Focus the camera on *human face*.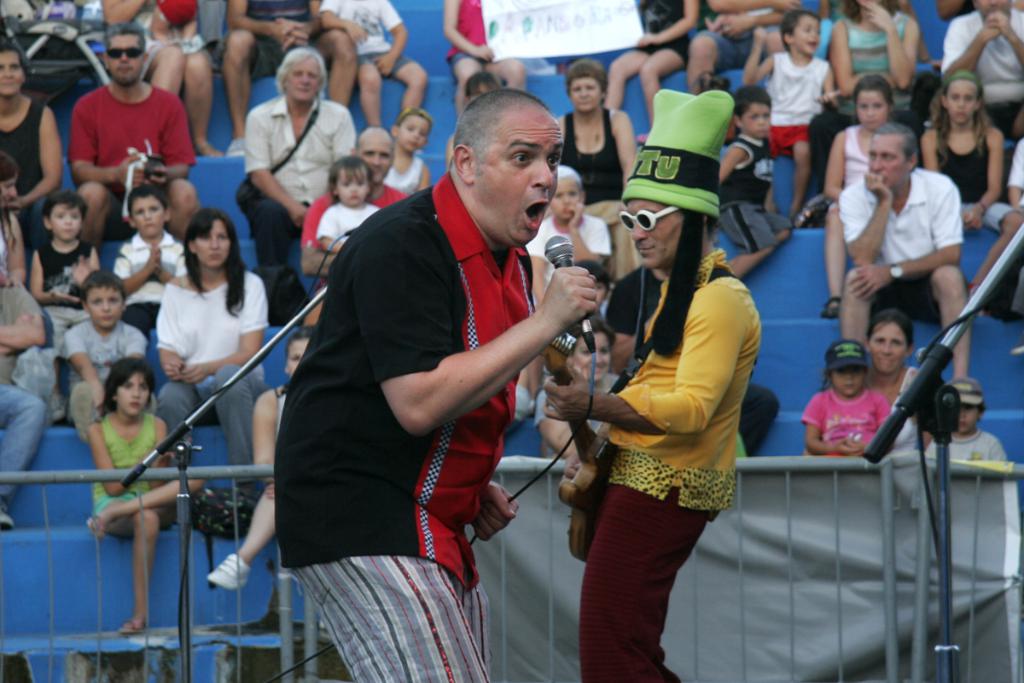
Focus region: 108:32:144:83.
